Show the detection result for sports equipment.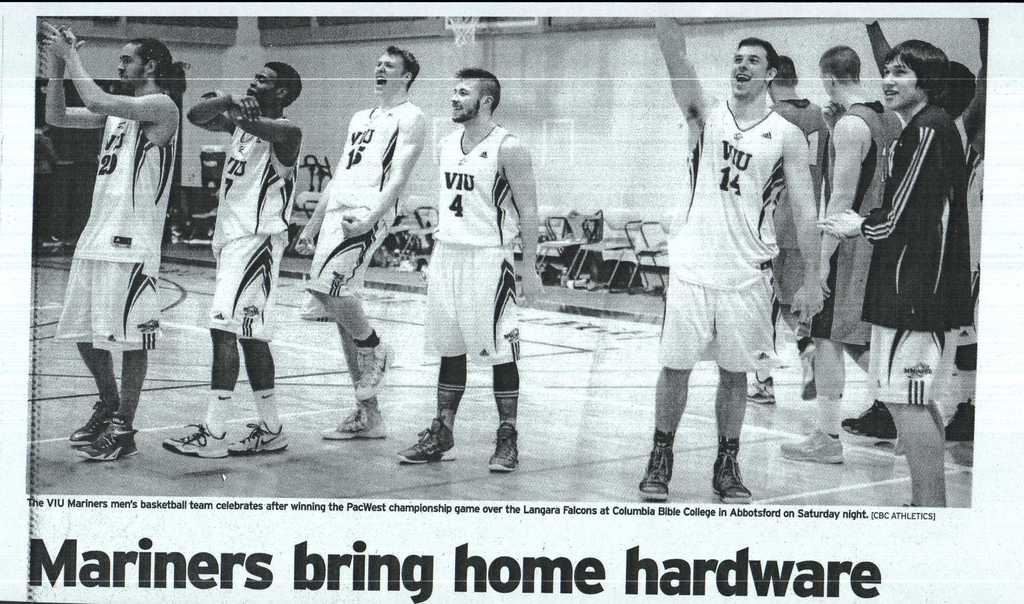
[left=481, top=417, right=521, bottom=475].
